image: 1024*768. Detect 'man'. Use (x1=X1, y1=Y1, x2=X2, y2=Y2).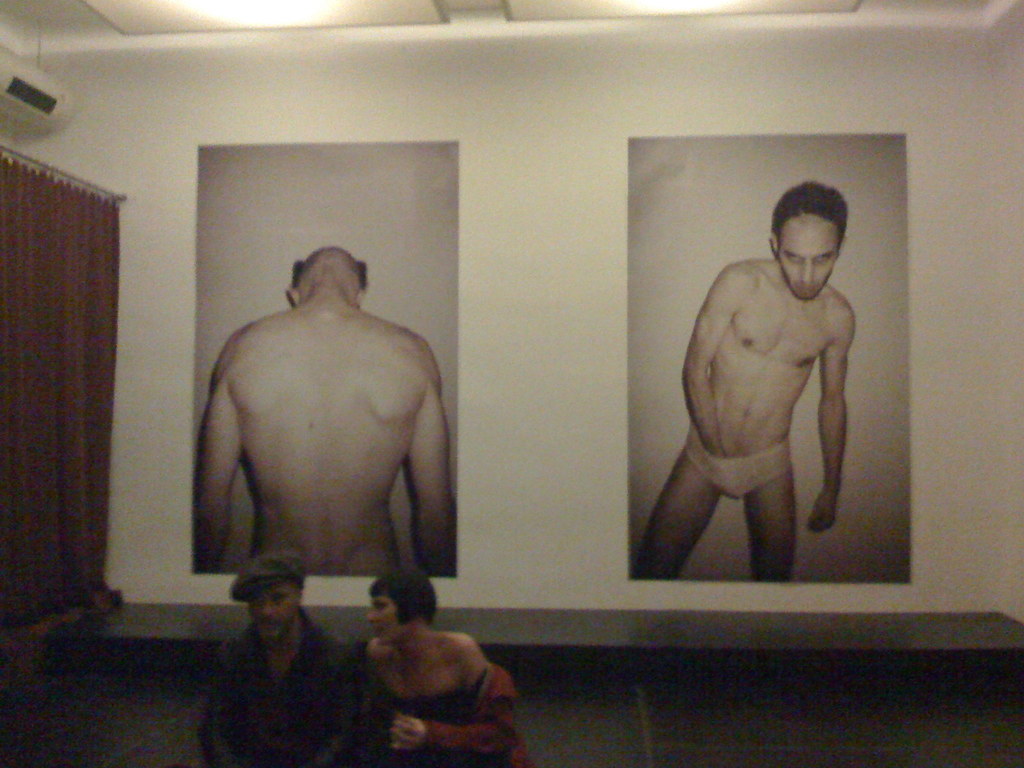
(x1=196, y1=220, x2=465, y2=662).
